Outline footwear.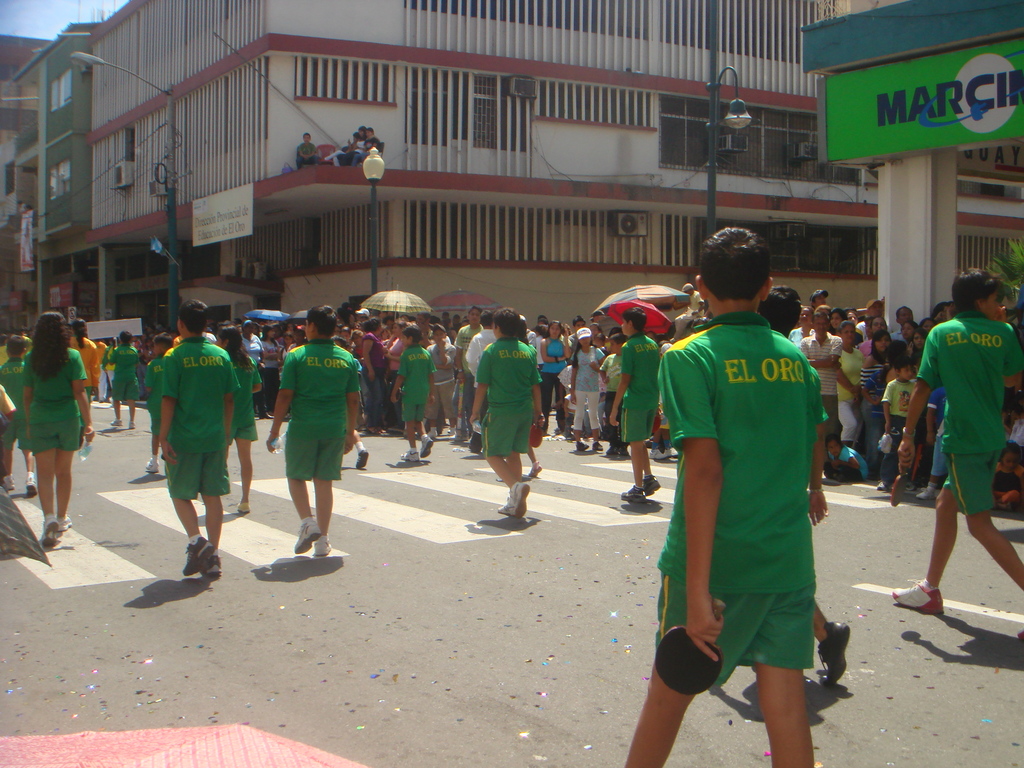
Outline: l=124, t=419, r=136, b=431.
